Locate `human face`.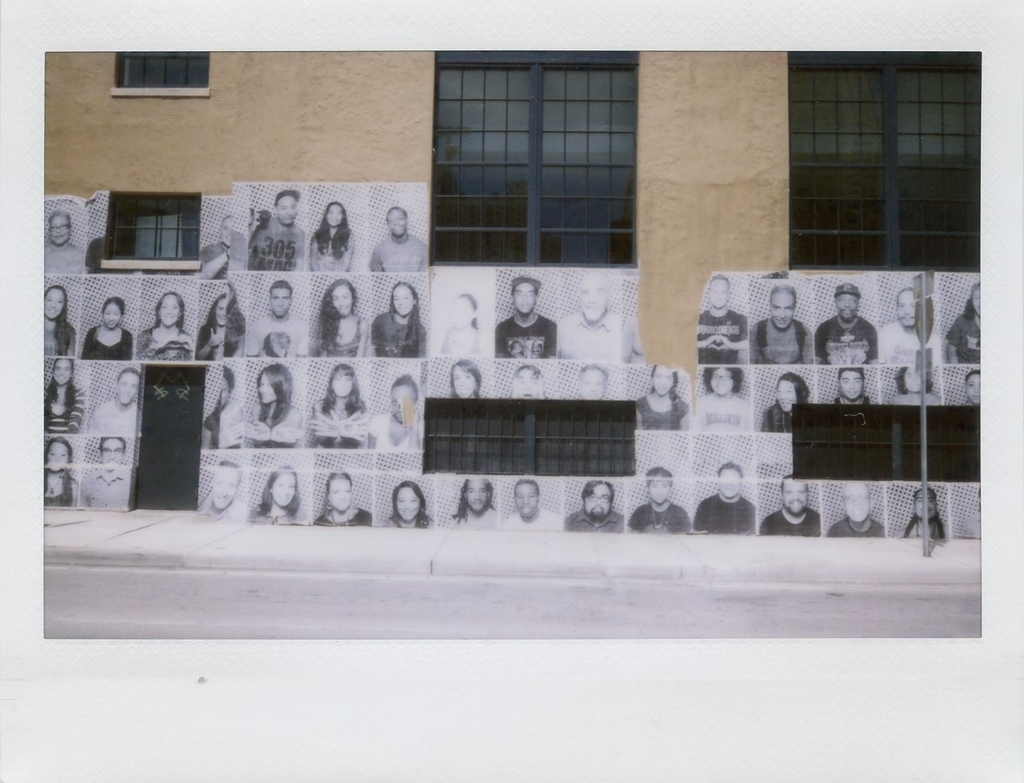
Bounding box: (769,293,794,330).
